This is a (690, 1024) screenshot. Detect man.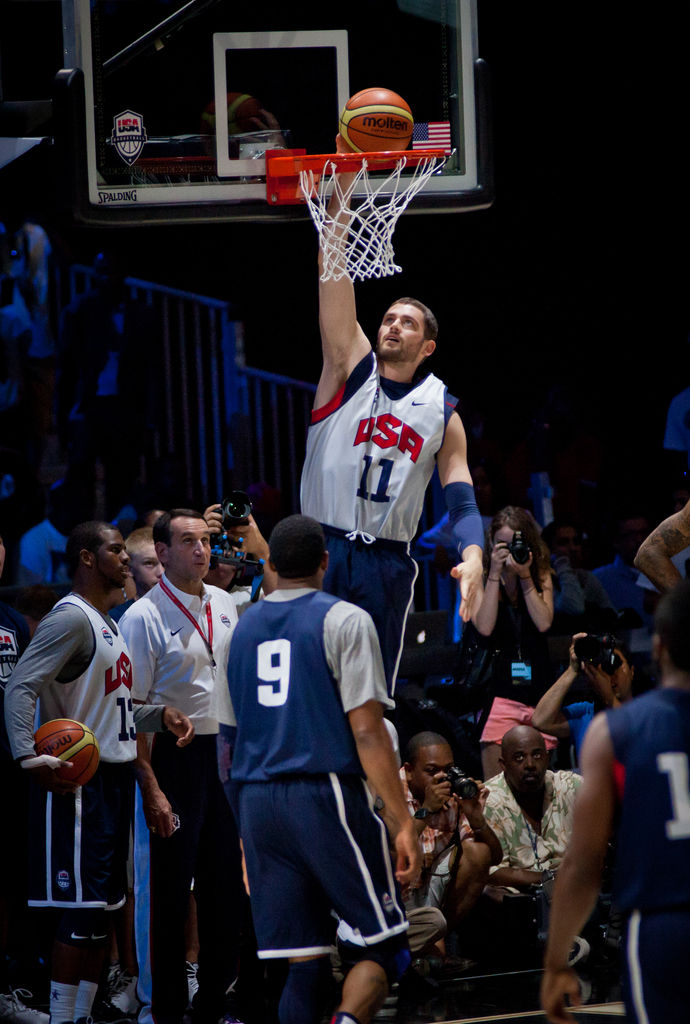
l=629, t=503, r=689, b=593.
